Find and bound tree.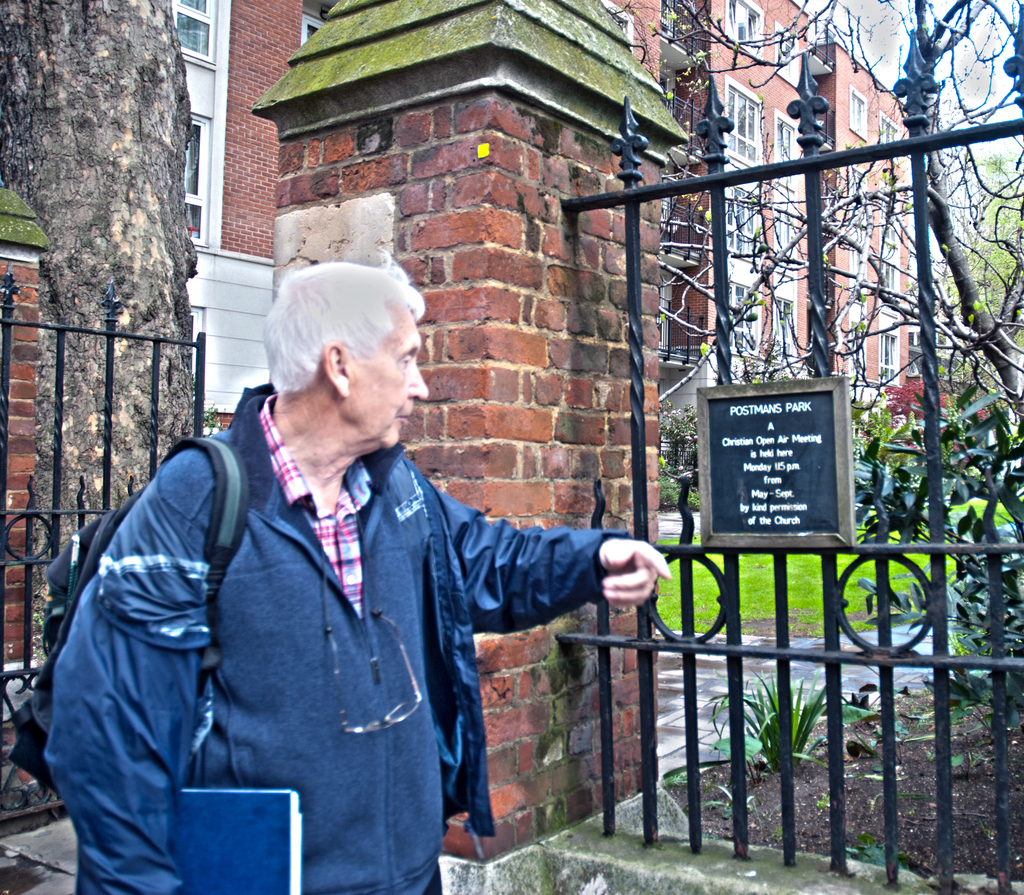
Bound: 925 125 1023 357.
